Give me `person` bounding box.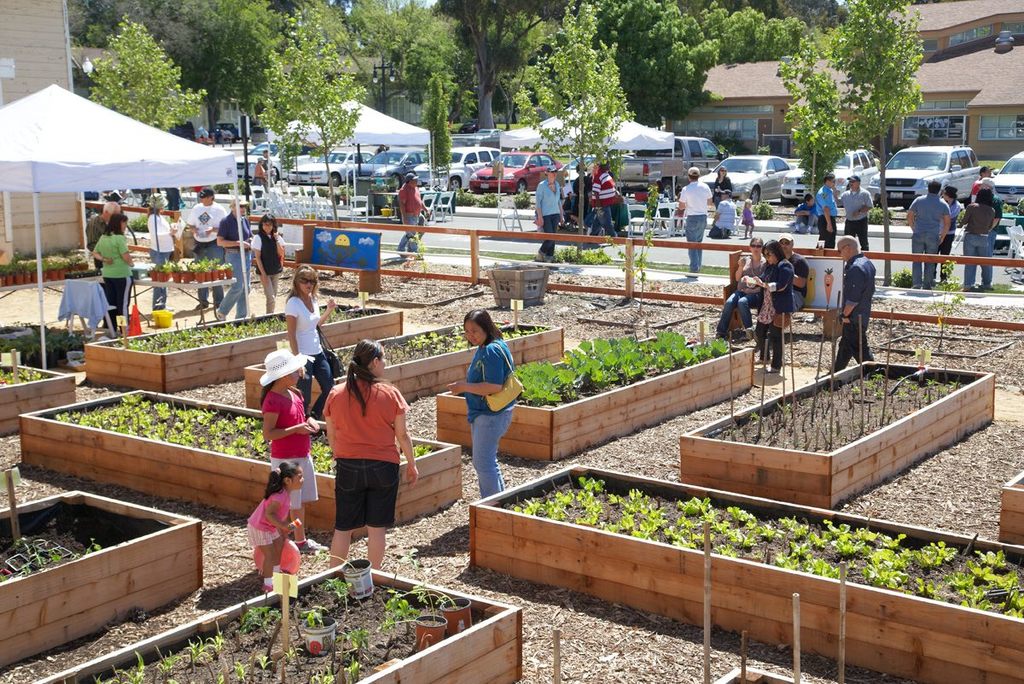
BBox(675, 163, 716, 269).
